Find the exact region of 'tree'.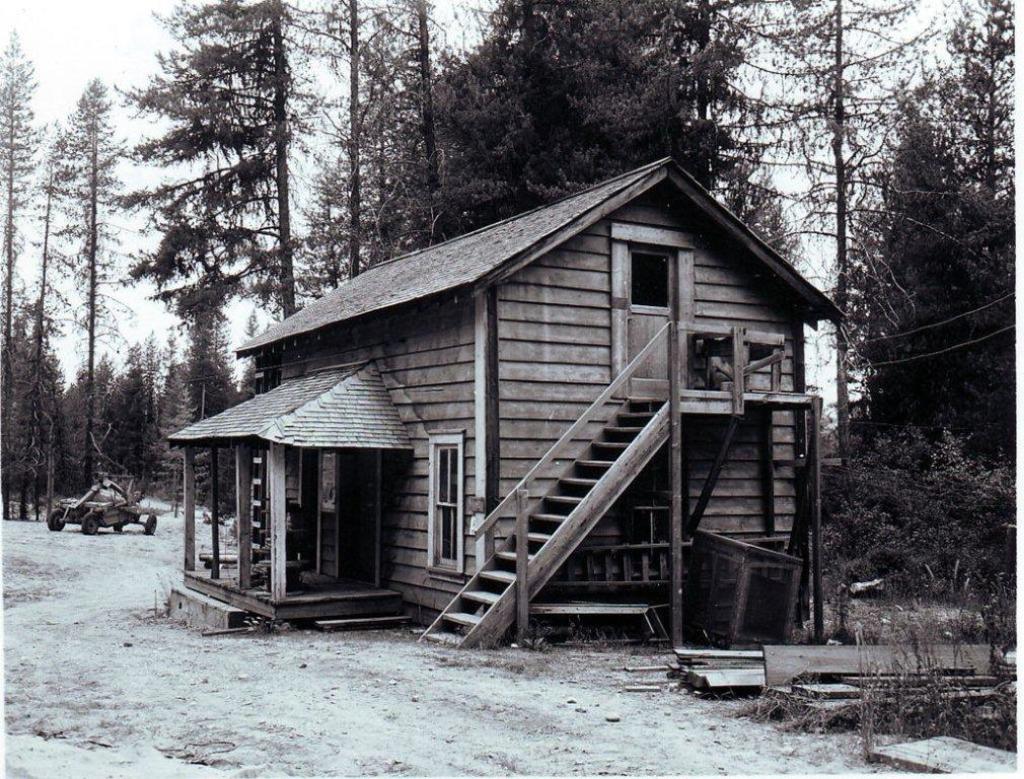
Exact region: (294,0,382,301).
